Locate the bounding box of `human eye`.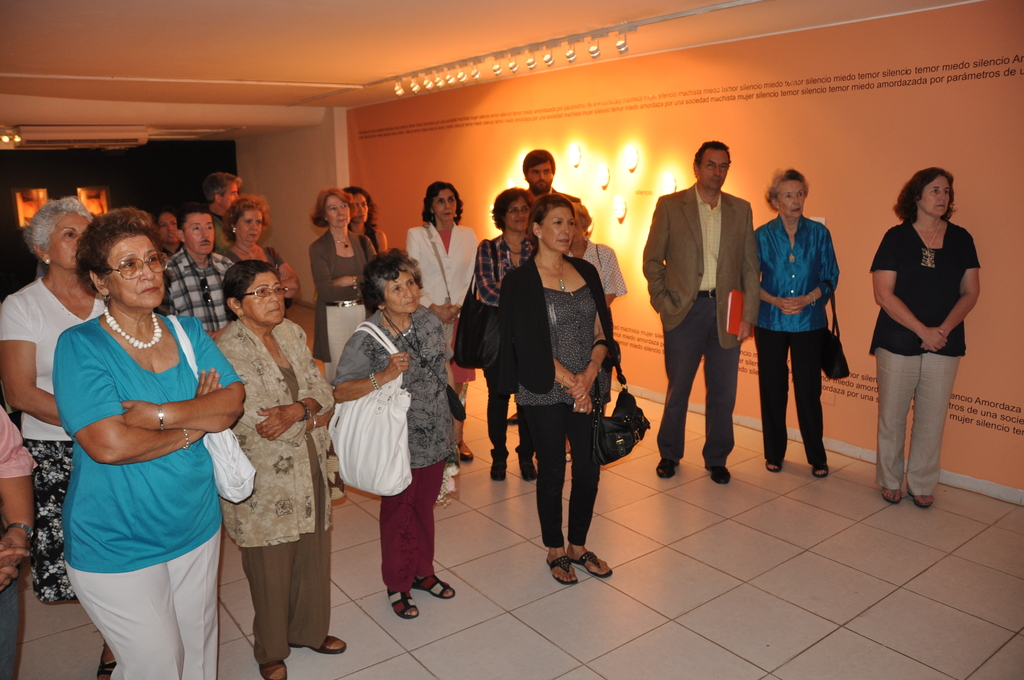
Bounding box: pyautogui.locateOnScreen(786, 194, 794, 199).
